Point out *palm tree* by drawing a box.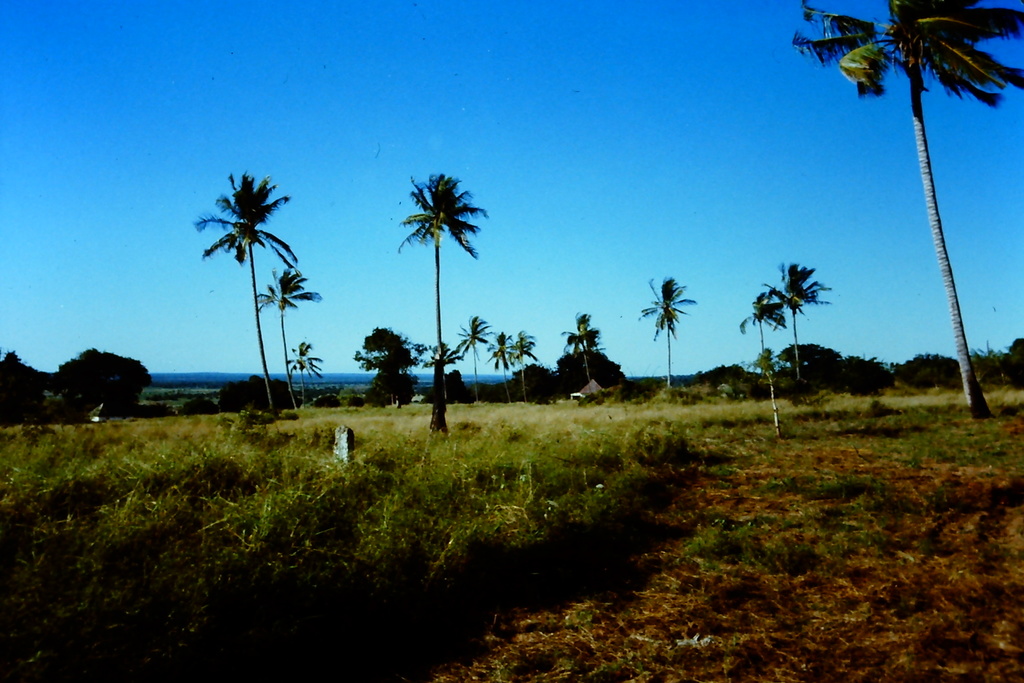
x1=442, y1=309, x2=495, y2=393.
